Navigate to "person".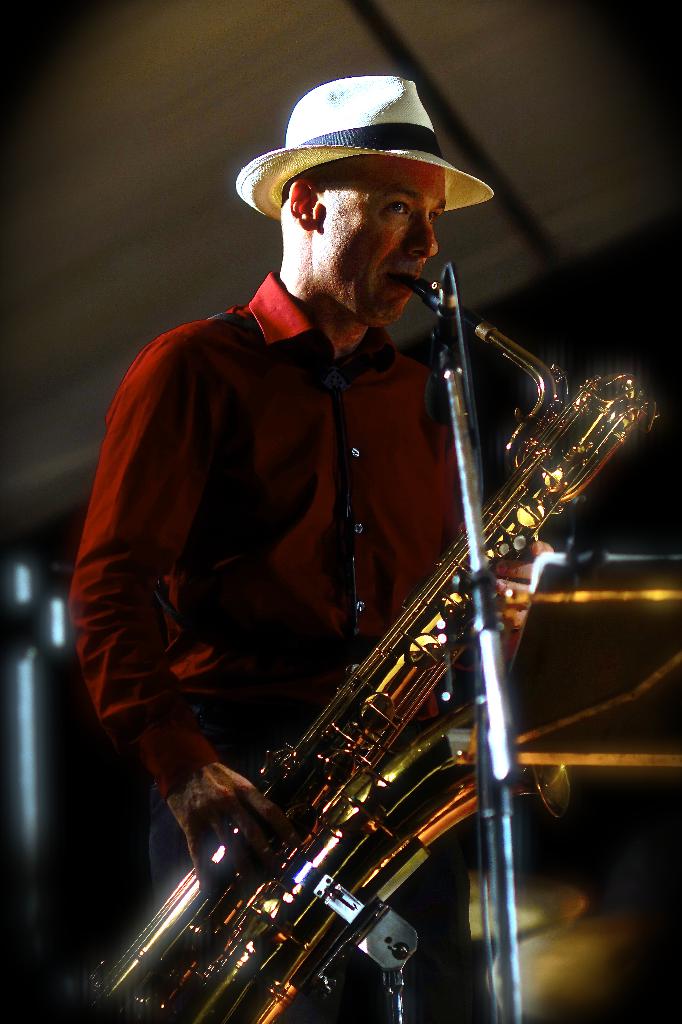
Navigation target: <bbox>104, 53, 593, 979</bbox>.
